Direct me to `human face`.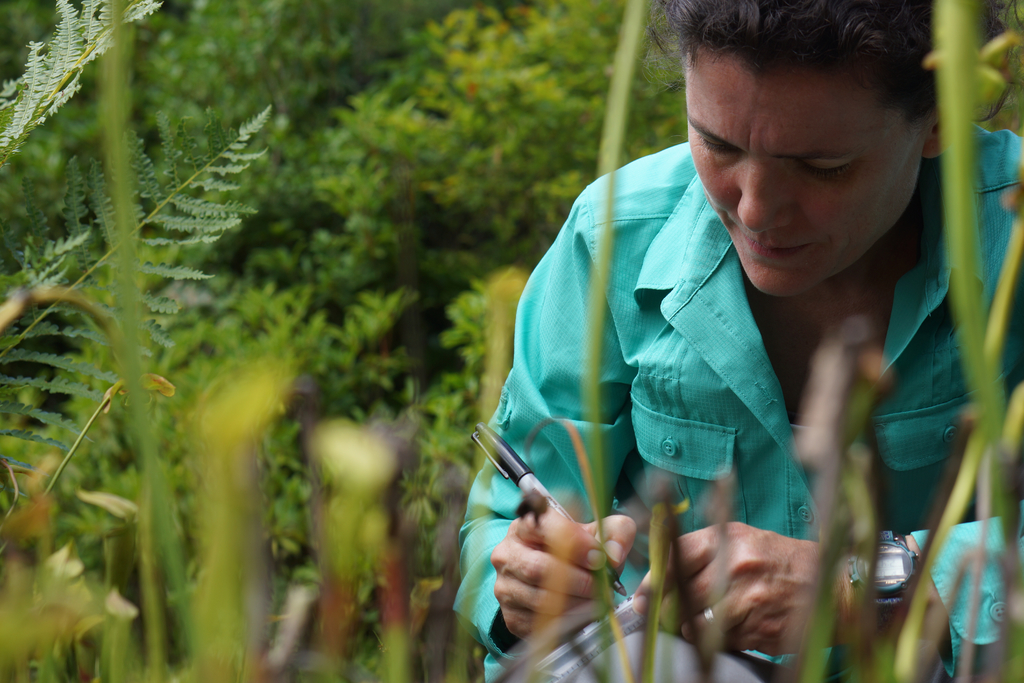
Direction: x1=688, y1=55, x2=924, y2=293.
